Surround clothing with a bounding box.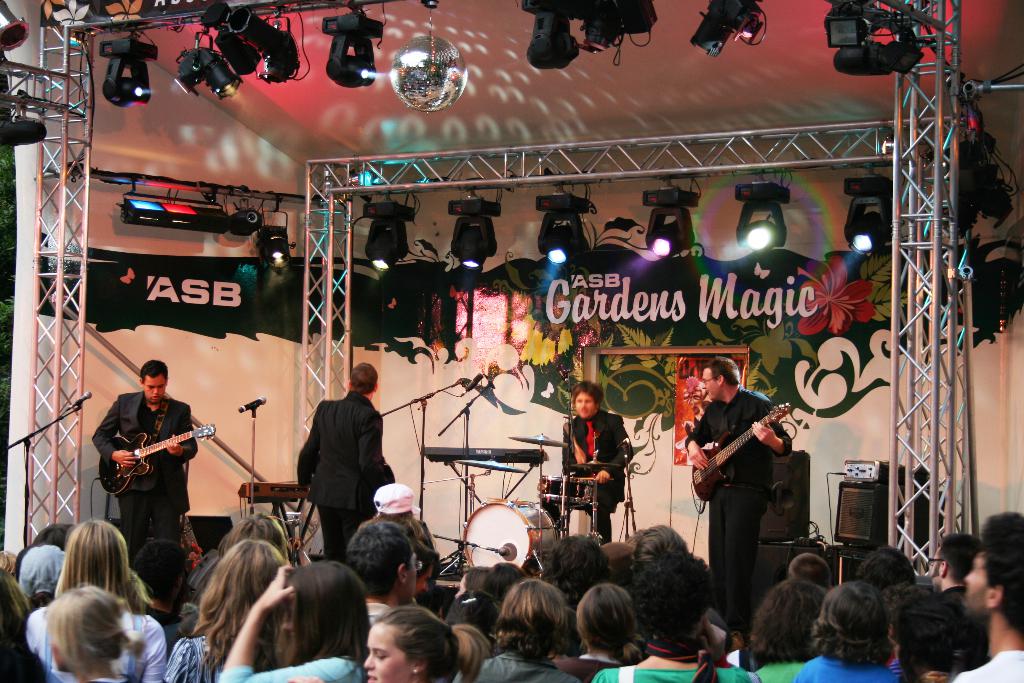
select_region(164, 636, 216, 682).
